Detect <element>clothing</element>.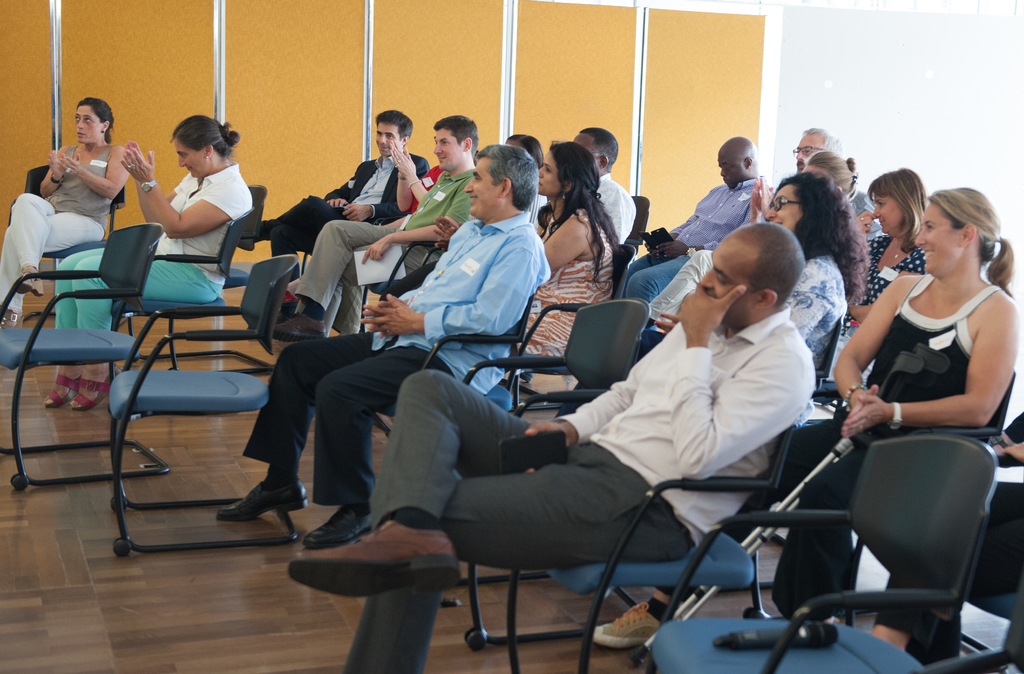
Detected at {"left": 343, "top": 307, "right": 814, "bottom": 673}.
